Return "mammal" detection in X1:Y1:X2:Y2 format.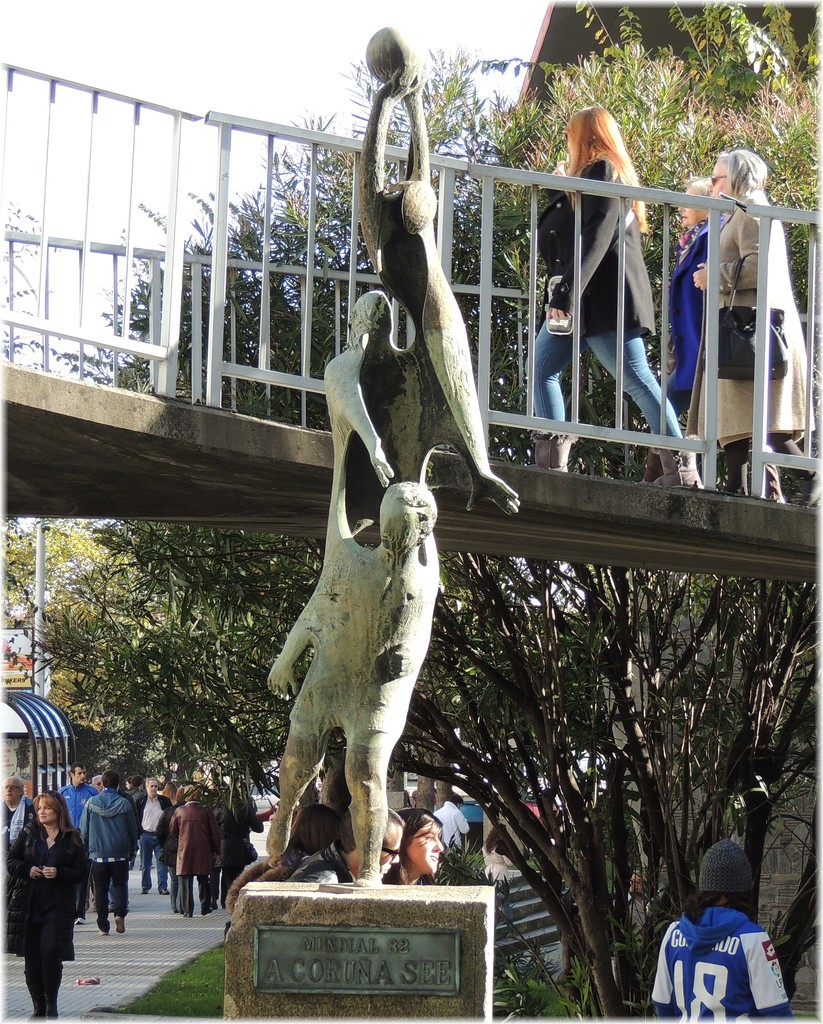
434:794:470:863.
